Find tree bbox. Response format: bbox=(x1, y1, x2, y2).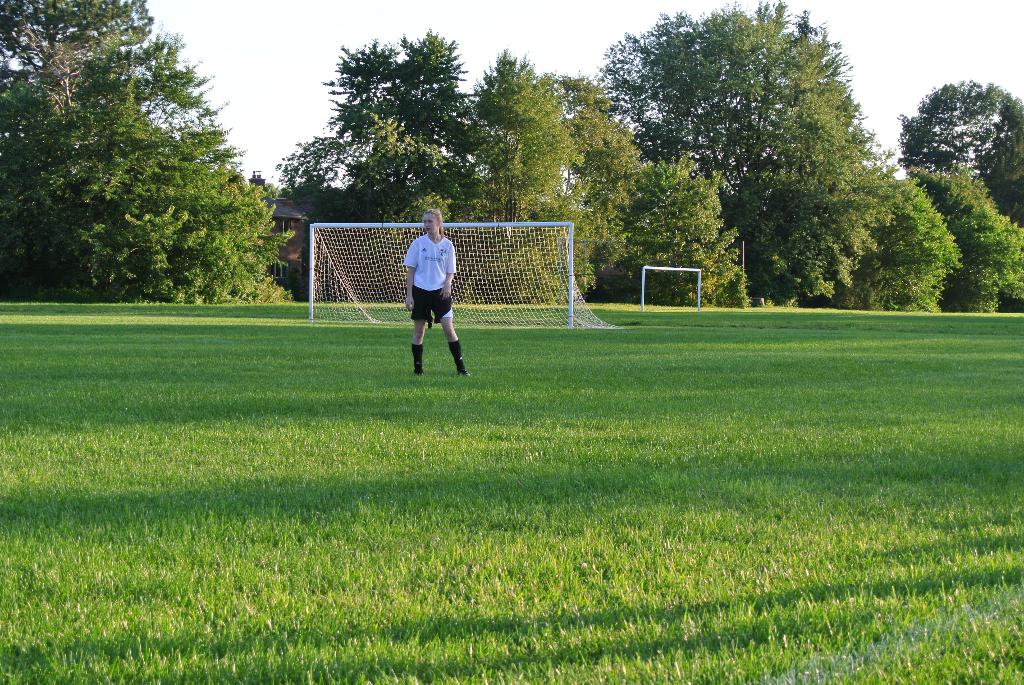
bbox=(888, 76, 1023, 223).
